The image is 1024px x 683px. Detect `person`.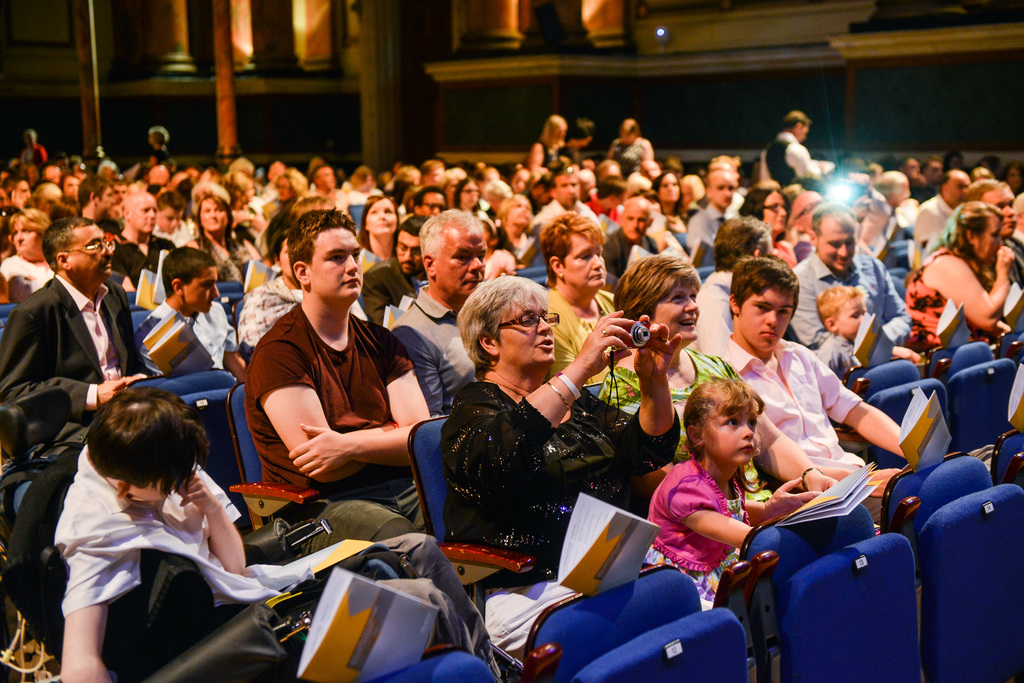
Detection: (242, 231, 371, 357).
